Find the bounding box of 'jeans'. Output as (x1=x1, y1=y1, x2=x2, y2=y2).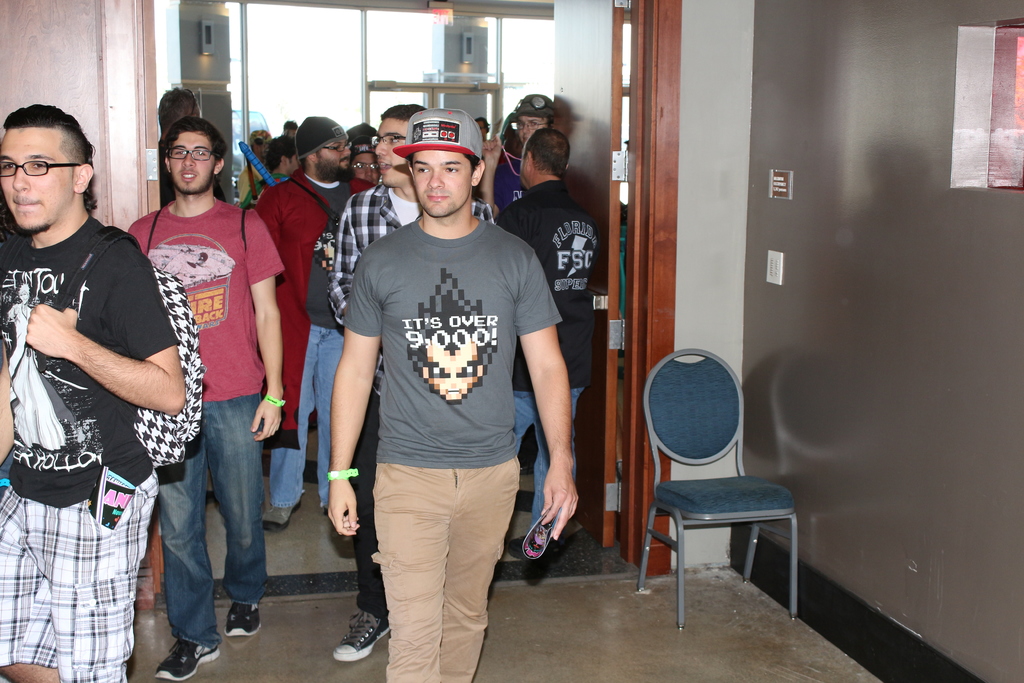
(x1=515, y1=388, x2=577, y2=520).
